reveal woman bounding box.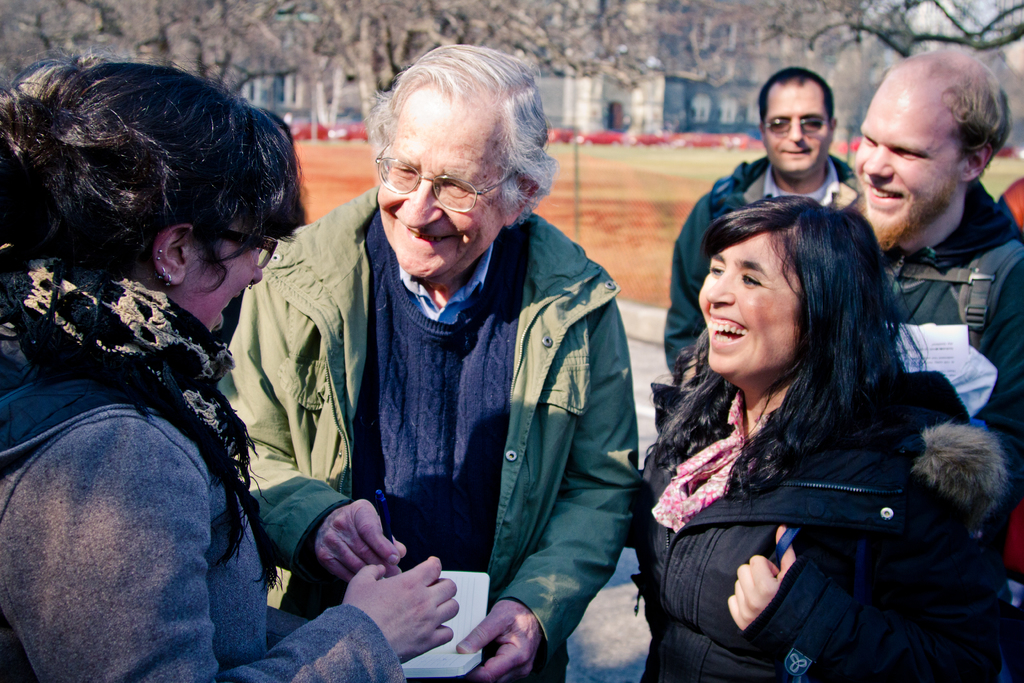
Revealed: (2, 54, 488, 682).
